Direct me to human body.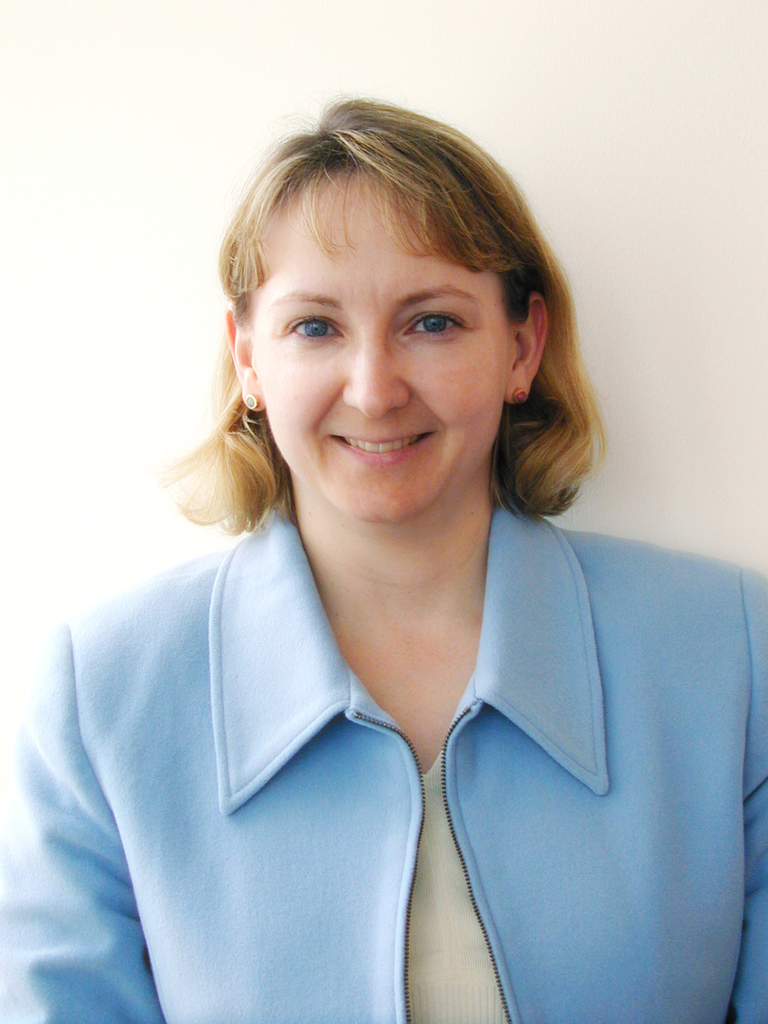
Direction: l=0, t=251, r=751, b=1023.
